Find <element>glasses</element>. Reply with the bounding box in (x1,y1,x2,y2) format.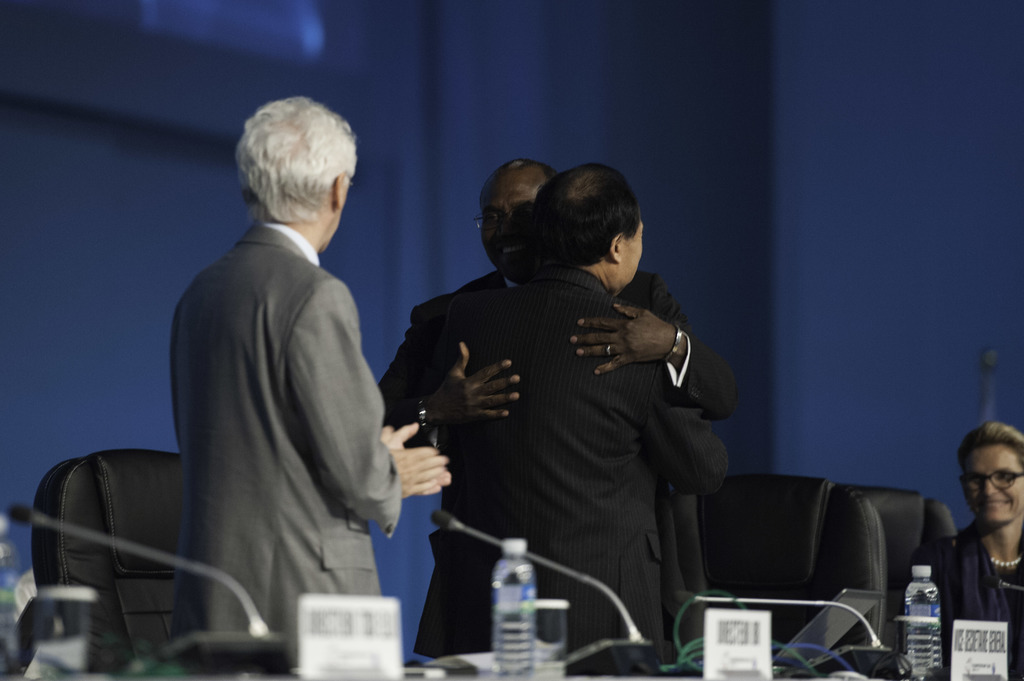
(469,210,538,253).
